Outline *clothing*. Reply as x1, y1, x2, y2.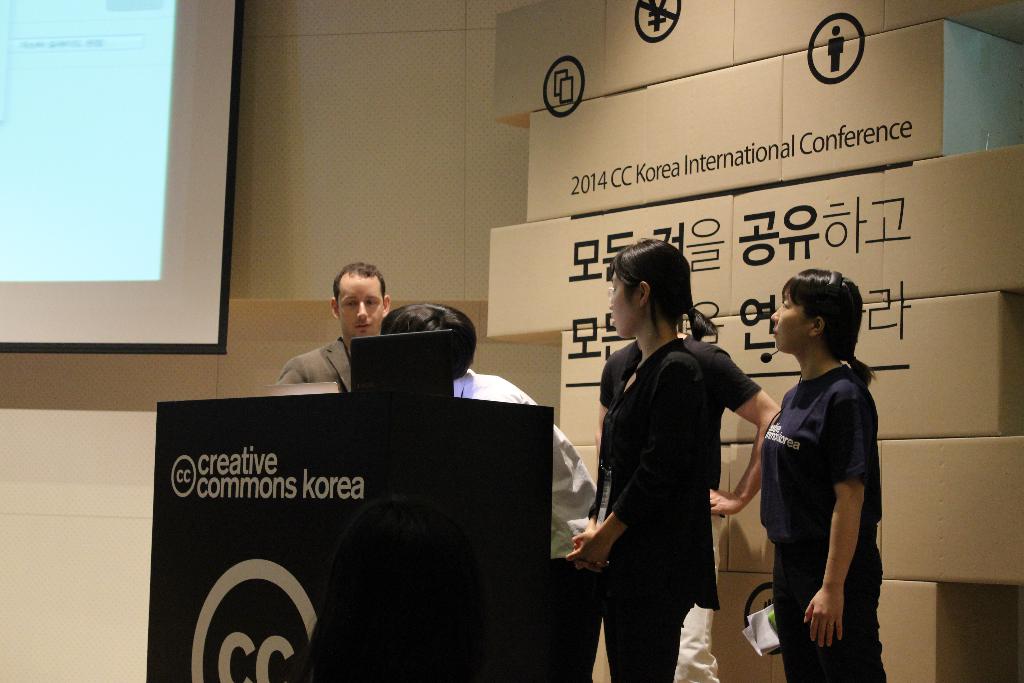
584, 336, 723, 682.
